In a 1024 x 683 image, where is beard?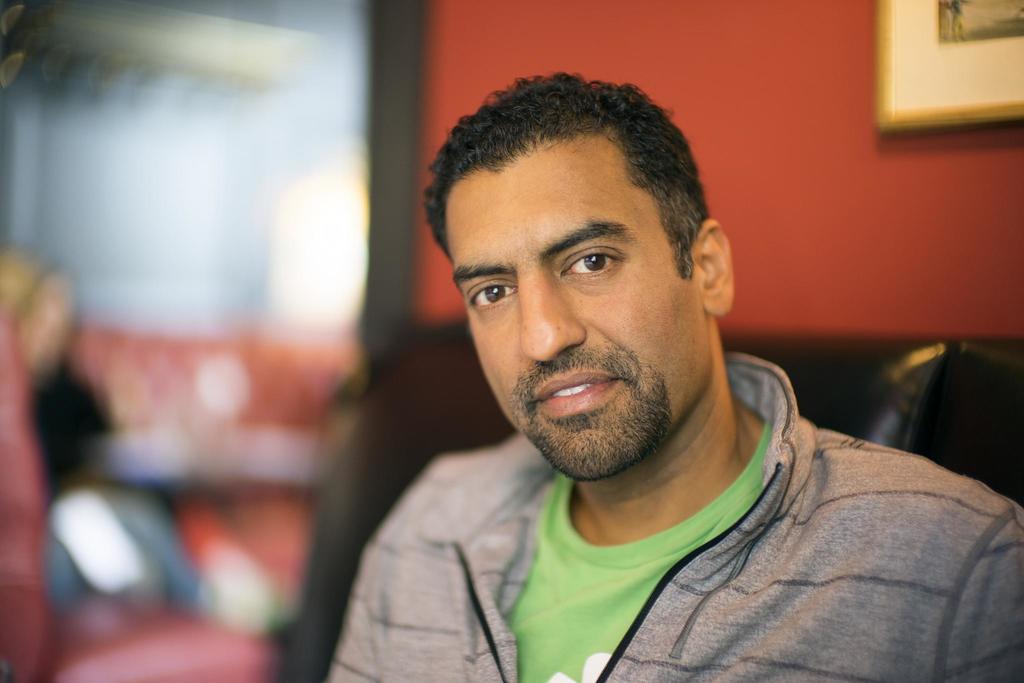
l=518, t=365, r=675, b=482.
